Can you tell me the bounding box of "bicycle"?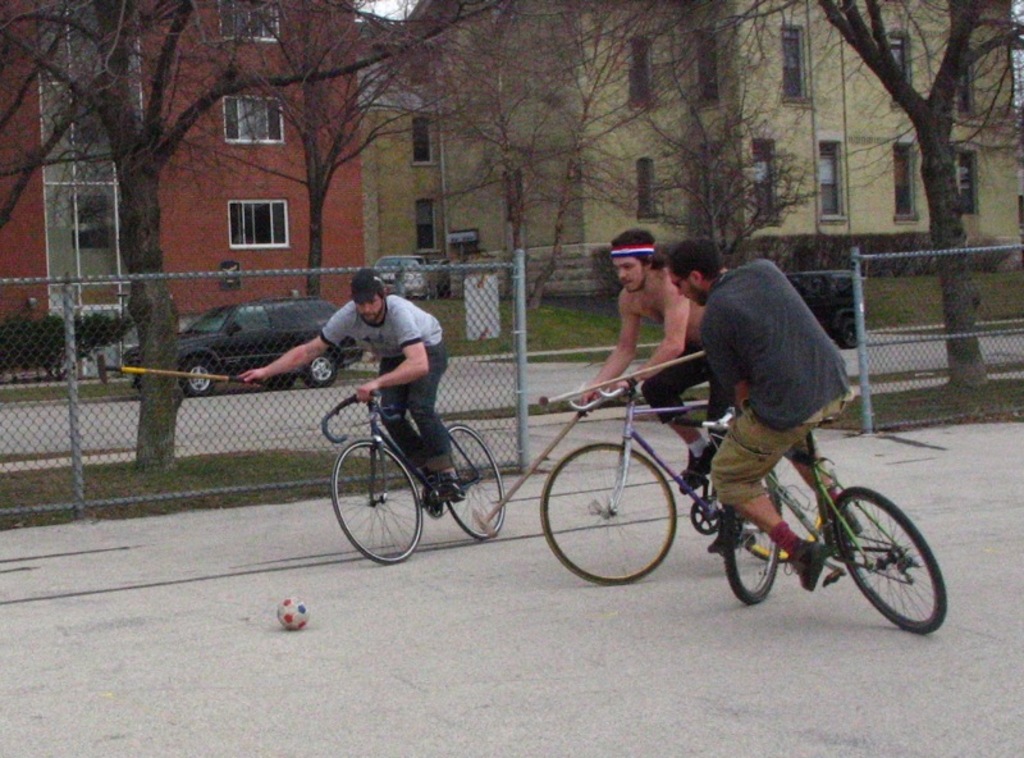
[x1=673, y1=407, x2=955, y2=638].
